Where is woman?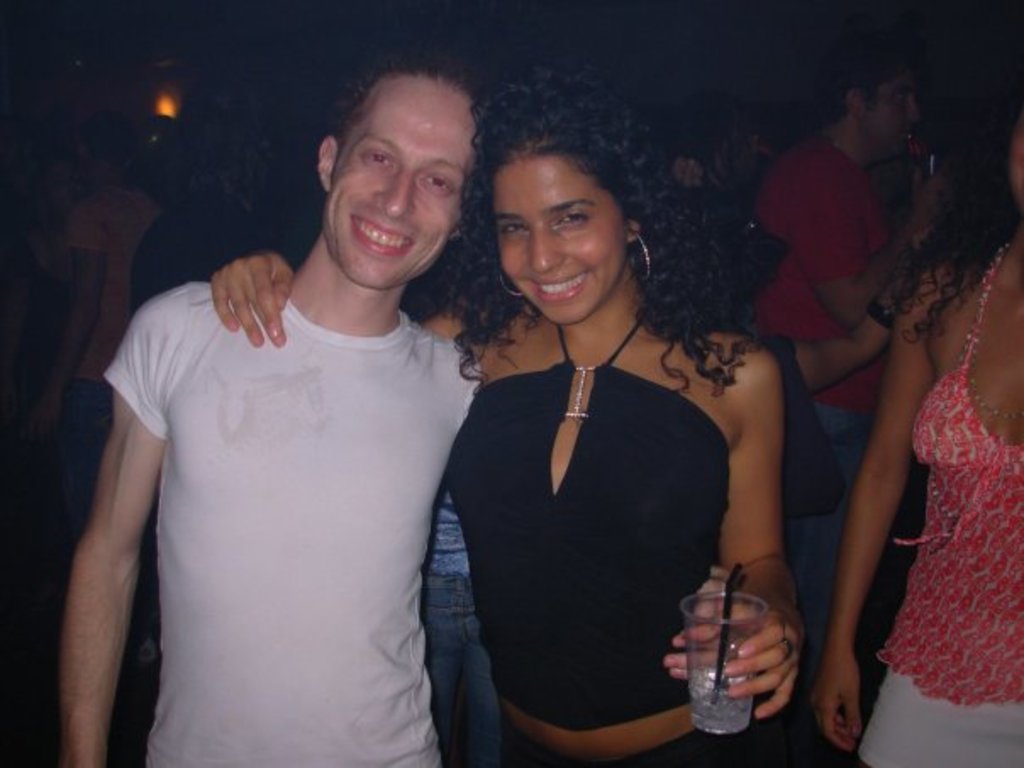
left=819, top=42, right=1022, bottom=766.
